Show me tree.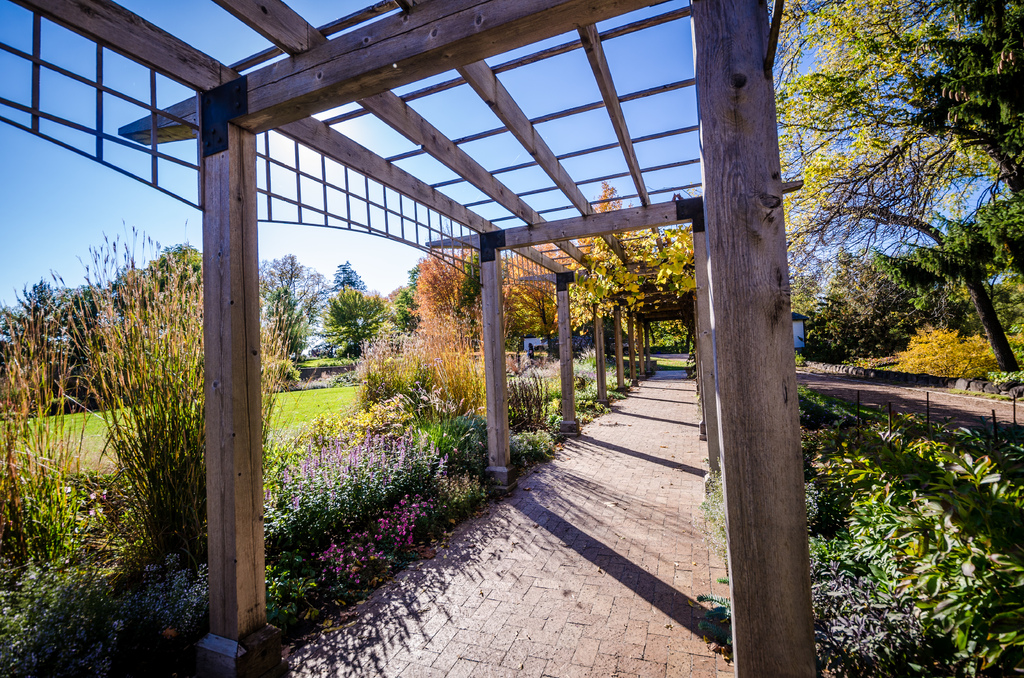
tree is here: region(315, 282, 391, 364).
